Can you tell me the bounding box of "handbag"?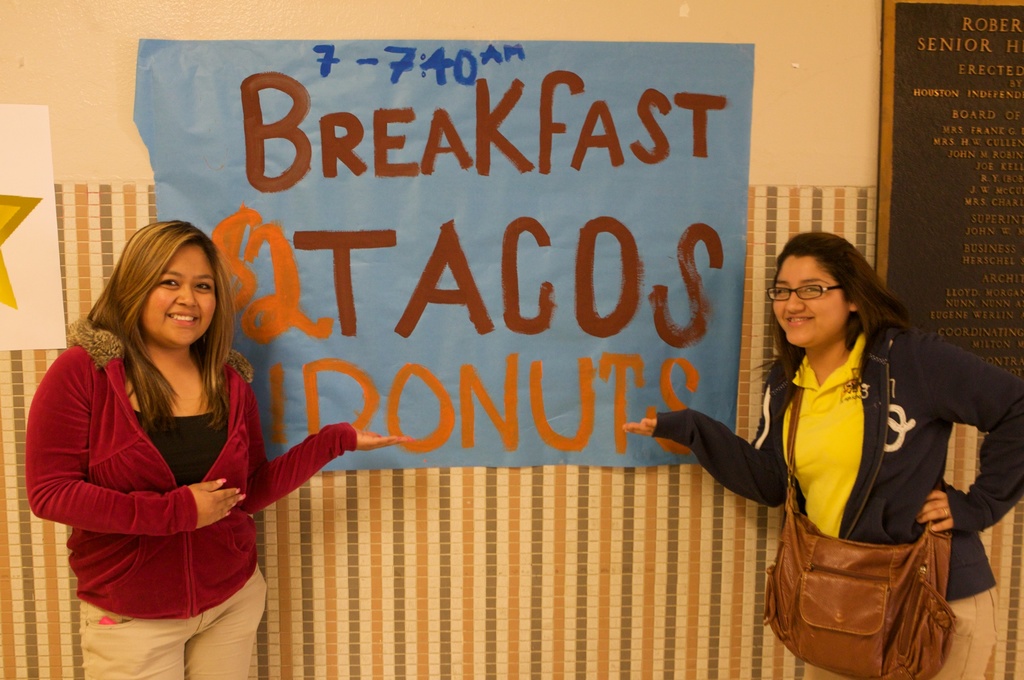
{"x1": 760, "y1": 356, "x2": 956, "y2": 677}.
